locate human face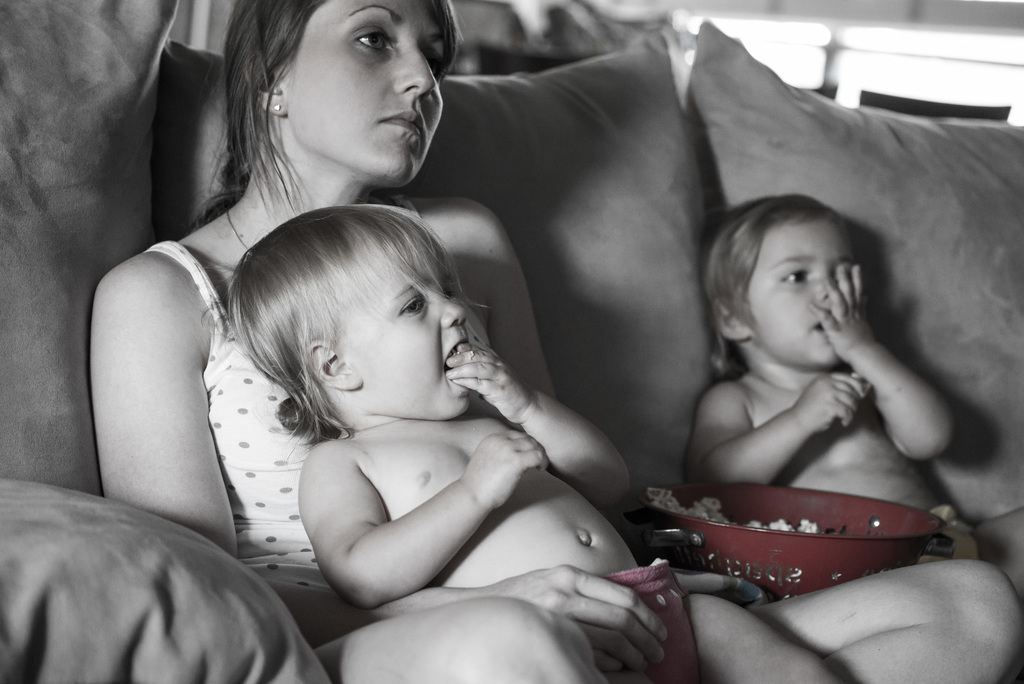
[339, 252, 465, 421]
